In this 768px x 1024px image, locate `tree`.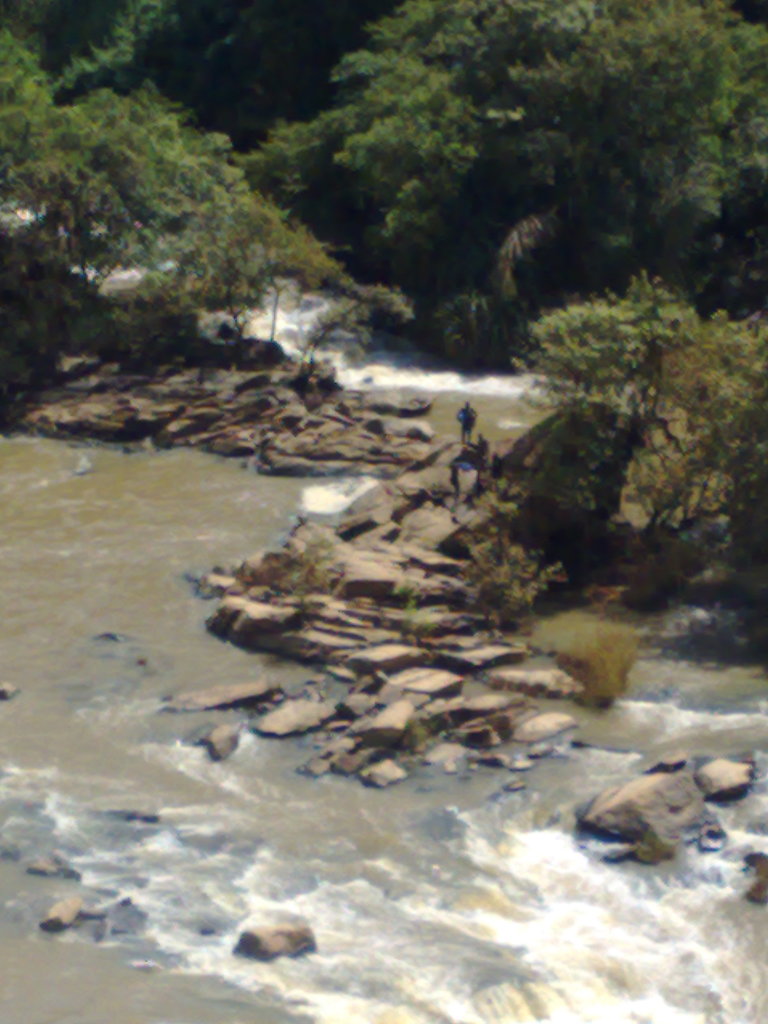
Bounding box: detection(515, 256, 767, 580).
